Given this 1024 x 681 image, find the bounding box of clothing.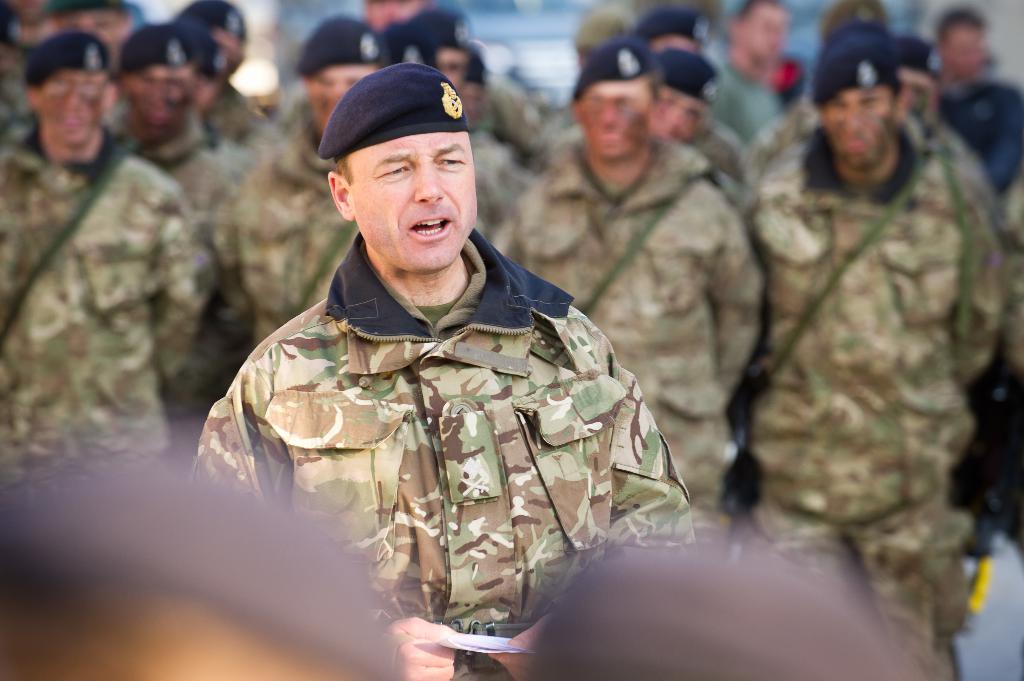
[x1=234, y1=204, x2=702, y2=649].
